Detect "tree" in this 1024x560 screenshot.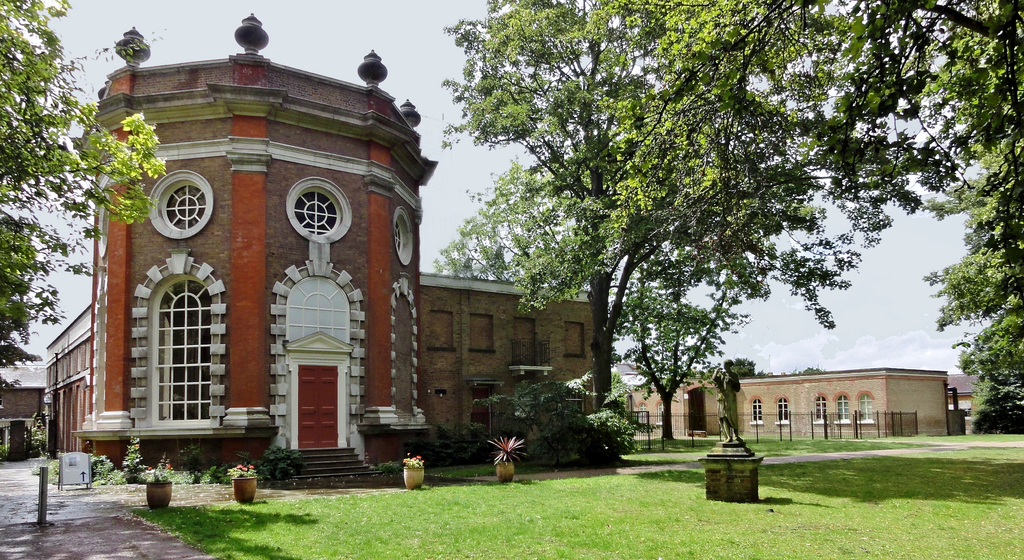
Detection: BBox(0, 0, 164, 374).
